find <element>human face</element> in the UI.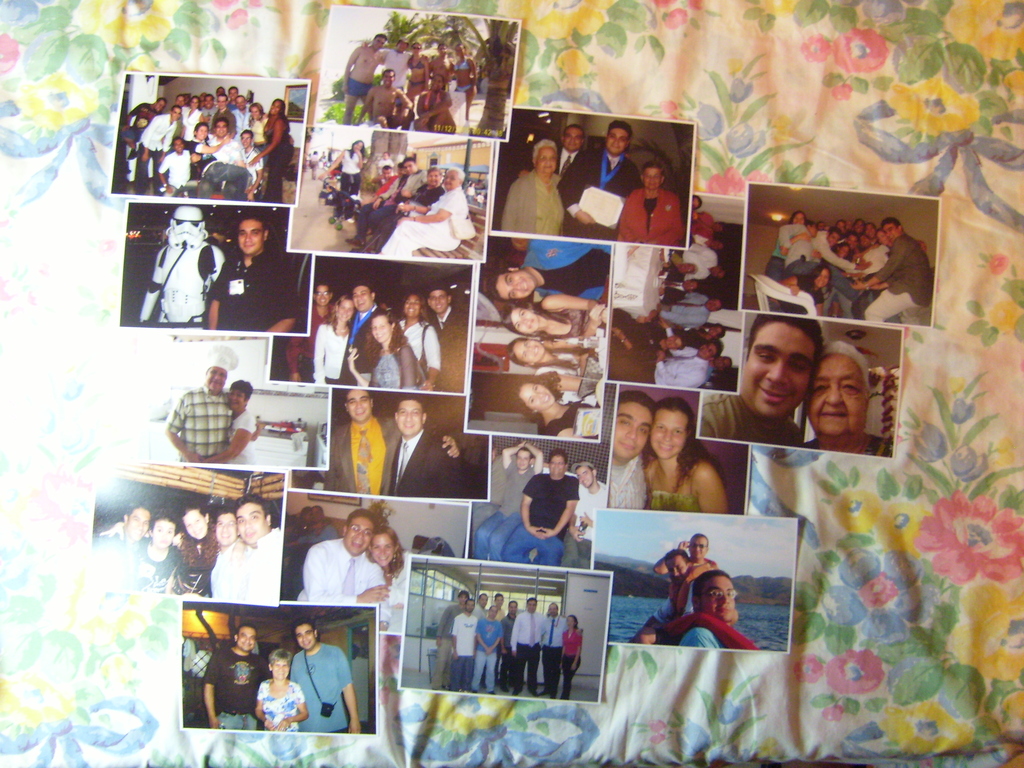
UI element at pyautogui.locateOnScreen(126, 503, 150, 536).
